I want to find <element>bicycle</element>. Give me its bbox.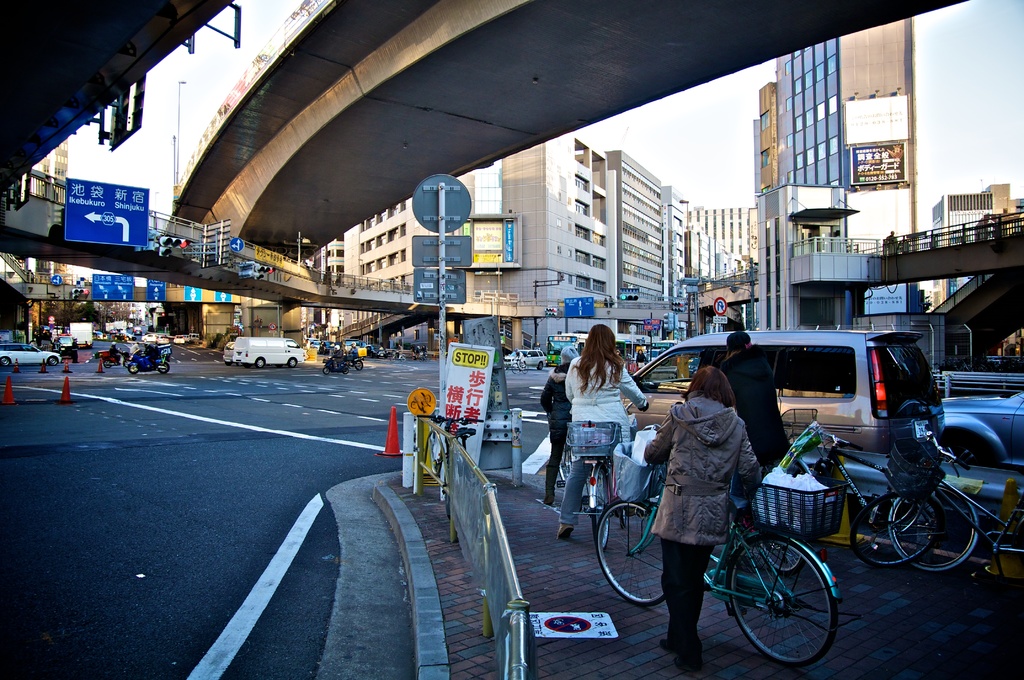
left=748, top=440, right=935, bottom=587.
